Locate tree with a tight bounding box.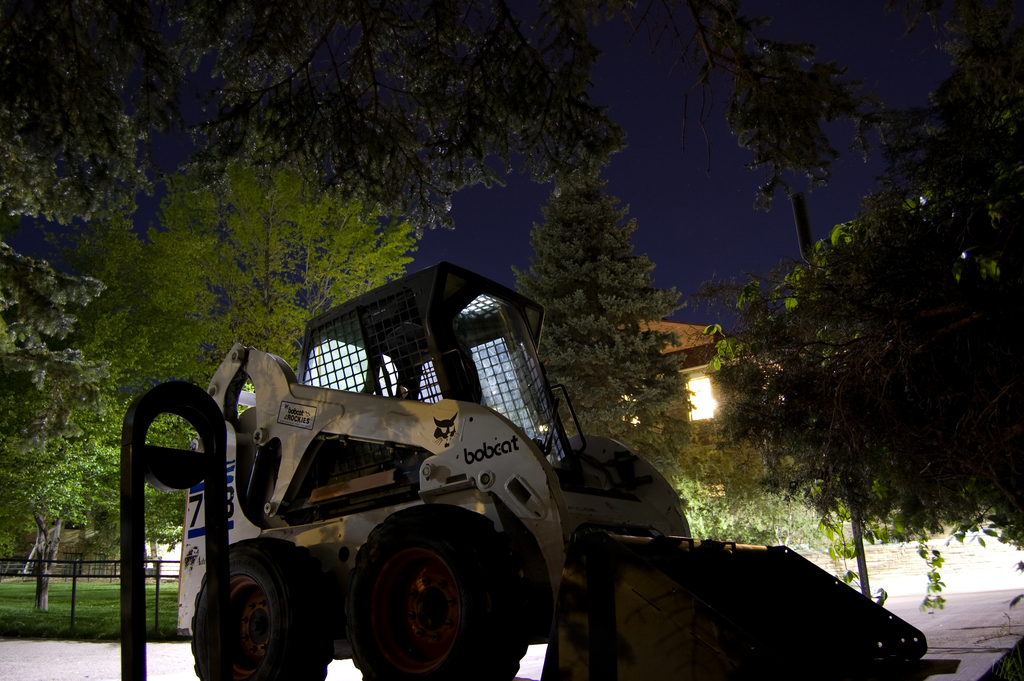
crop(0, 366, 136, 612).
